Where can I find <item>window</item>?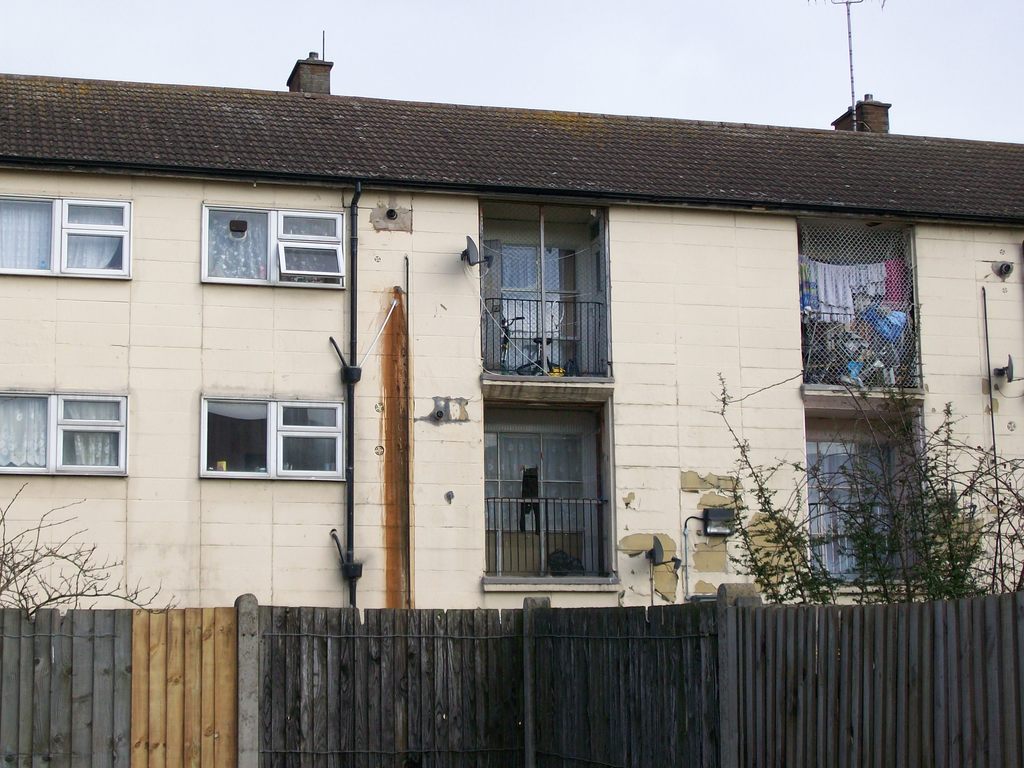
You can find it at detection(201, 204, 346, 288).
